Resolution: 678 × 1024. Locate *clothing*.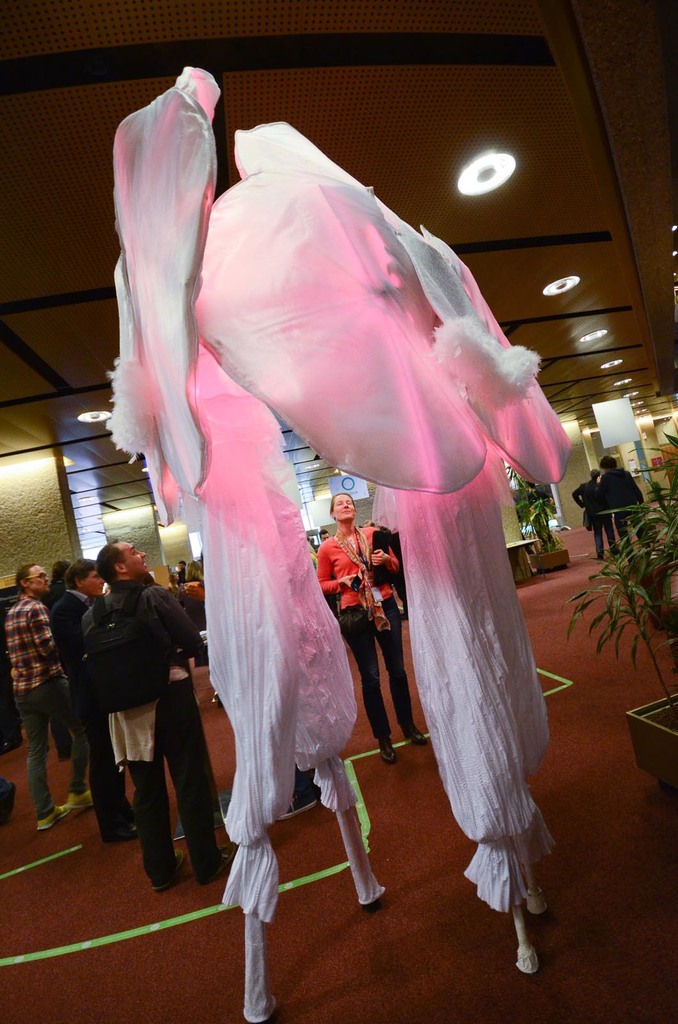
x1=604, y1=474, x2=656, y2=568.
